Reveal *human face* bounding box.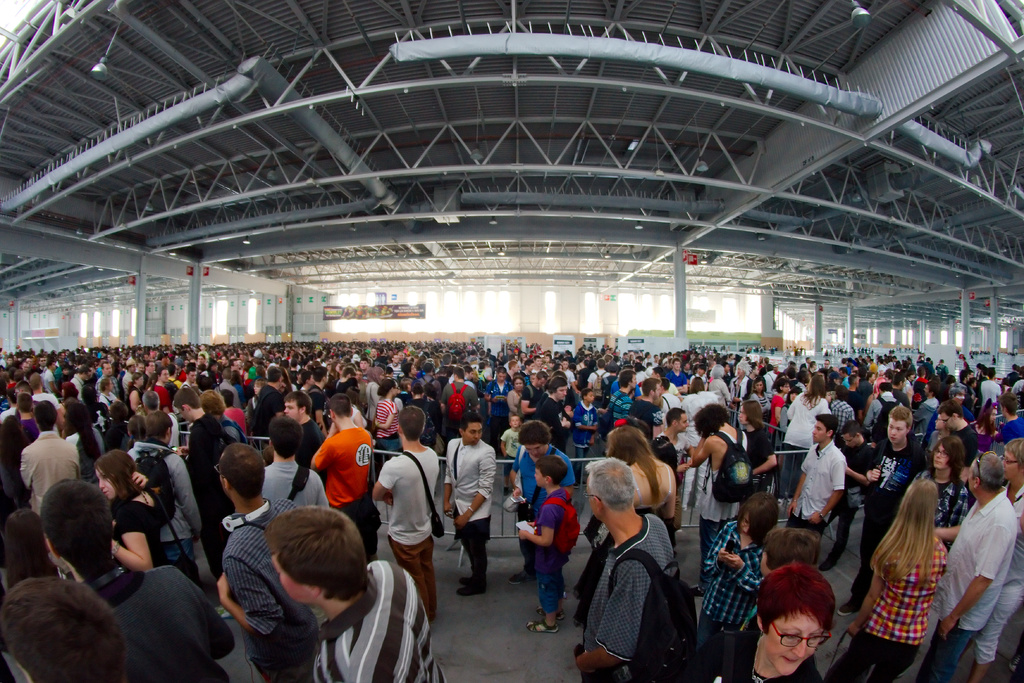
Revealed: (x1=836, y1=431, x2=858, y2=447).
